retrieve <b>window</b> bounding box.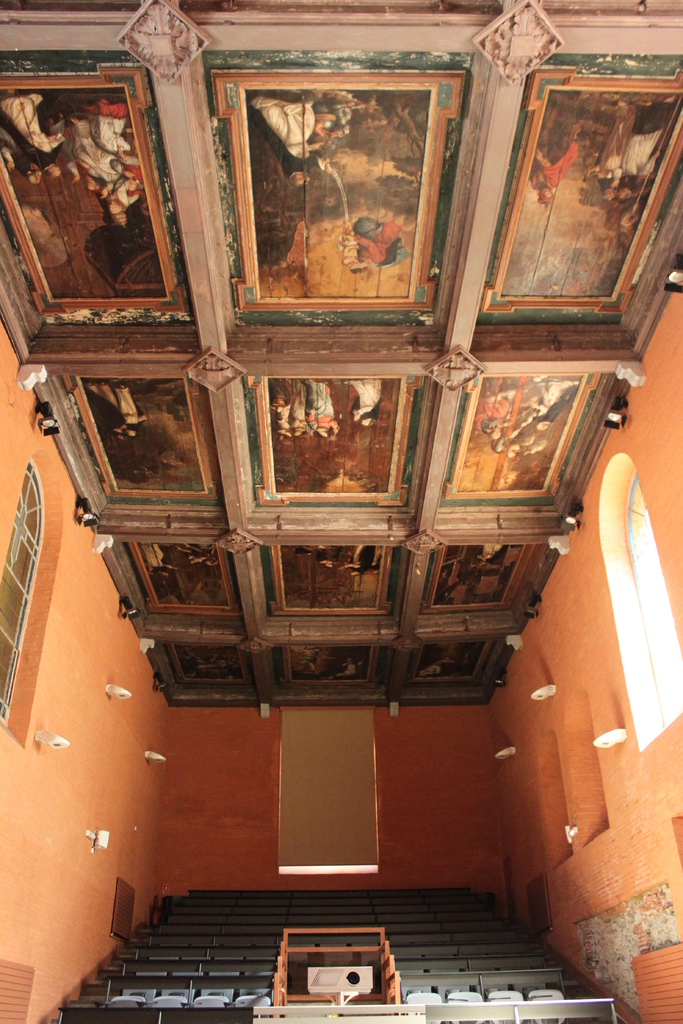
Bounding box: <region>589, 447, 680, 753</region>.
